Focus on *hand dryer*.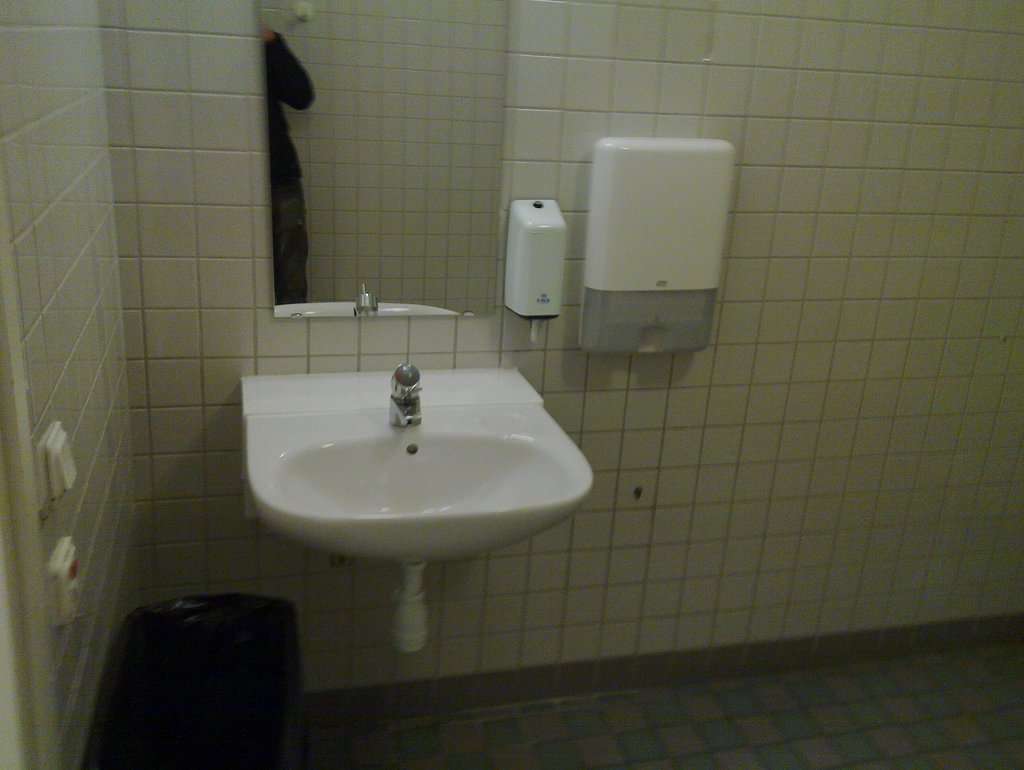
Focused at box(576, 137, 738, 360).
